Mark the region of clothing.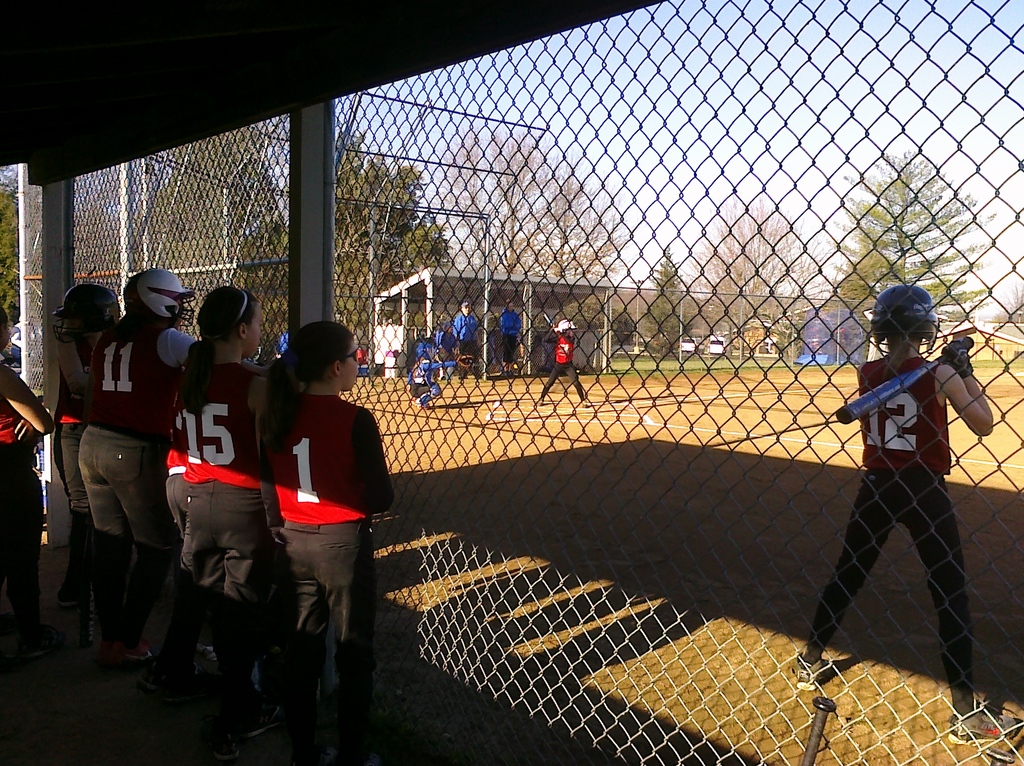
Region: rect(0, 361, 44, 657).
